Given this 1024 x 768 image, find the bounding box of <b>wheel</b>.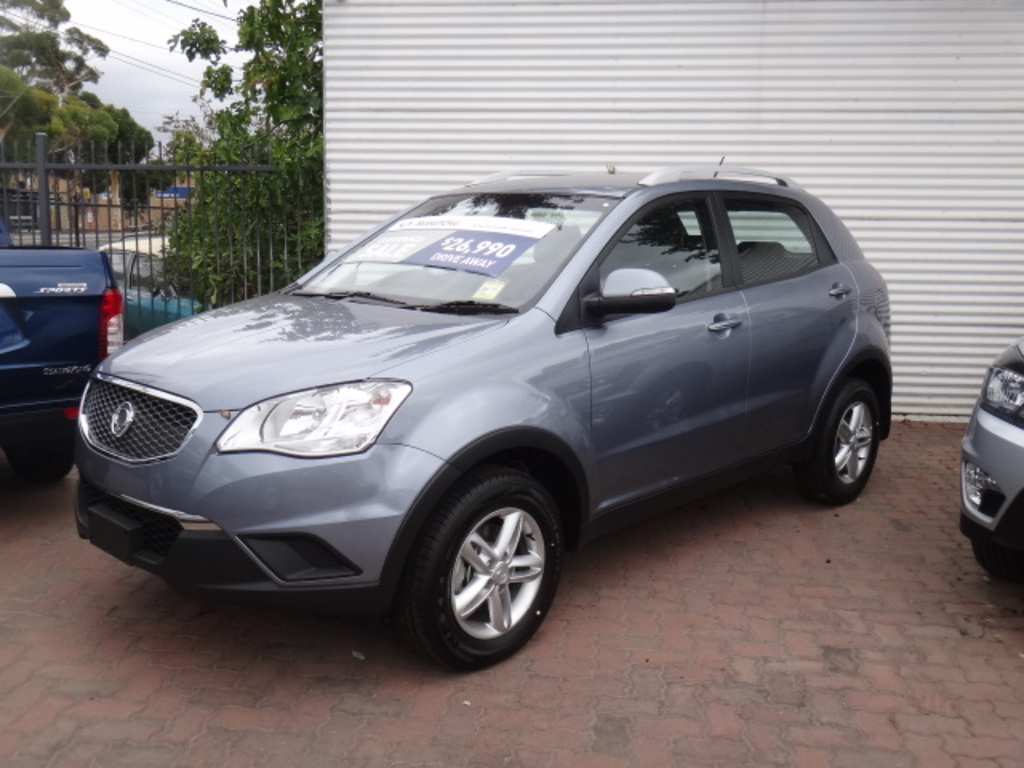
box(5, 413, 74, 486).
